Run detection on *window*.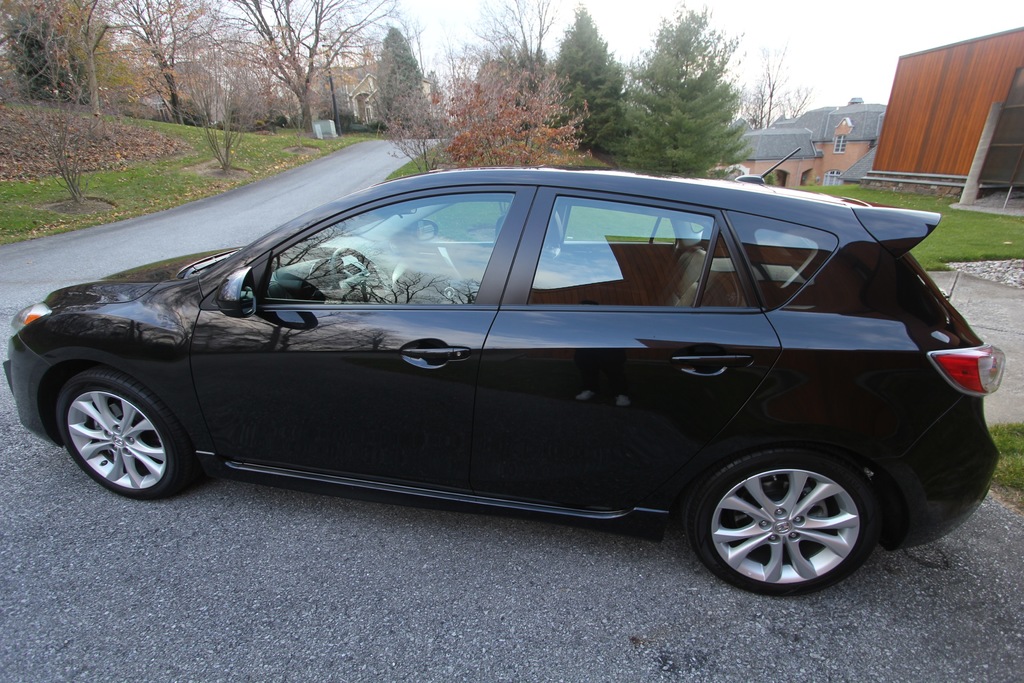
Result: bbox(531, 198, 748, 309).
